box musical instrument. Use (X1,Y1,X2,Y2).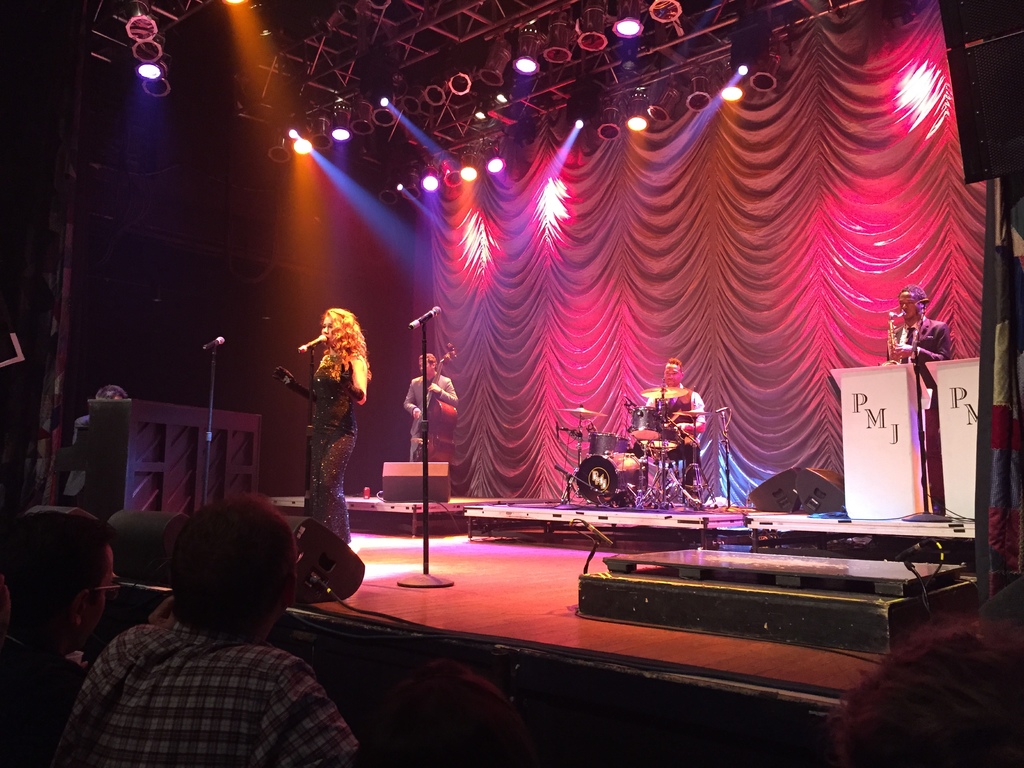
(673,406,707,419).
